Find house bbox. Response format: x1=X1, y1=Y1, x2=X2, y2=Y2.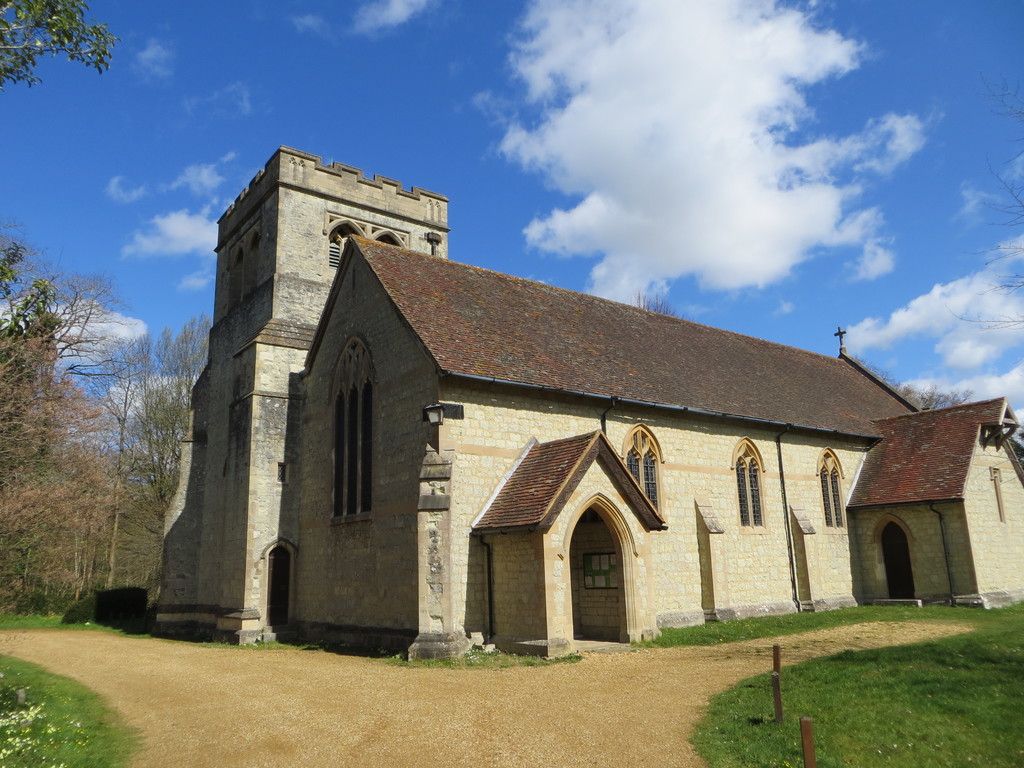
x1=303, y1=236, x2=1023, y2=644.
